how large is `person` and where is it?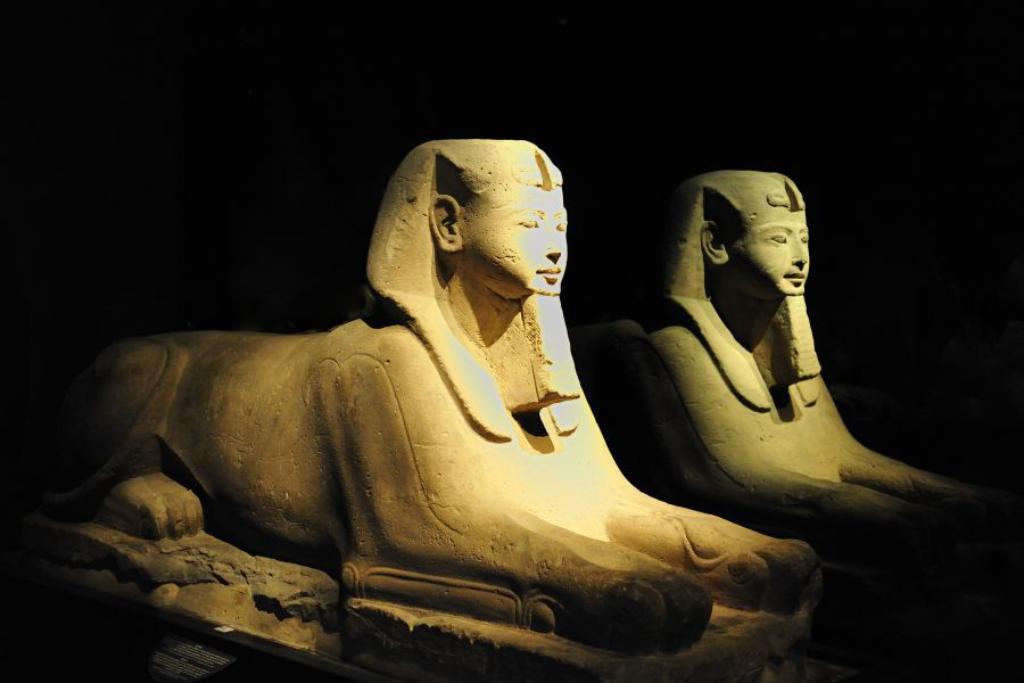
Bounding box: (x1=365, y1=138, x2=584, y2=439).
